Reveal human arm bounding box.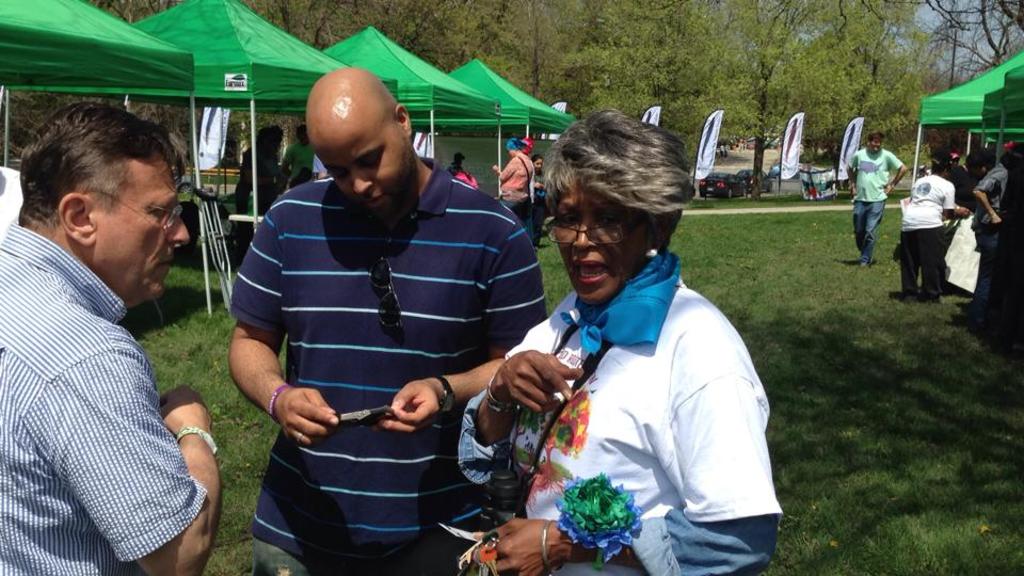
Revealed: l=471, t=332, r=784, b=575.
